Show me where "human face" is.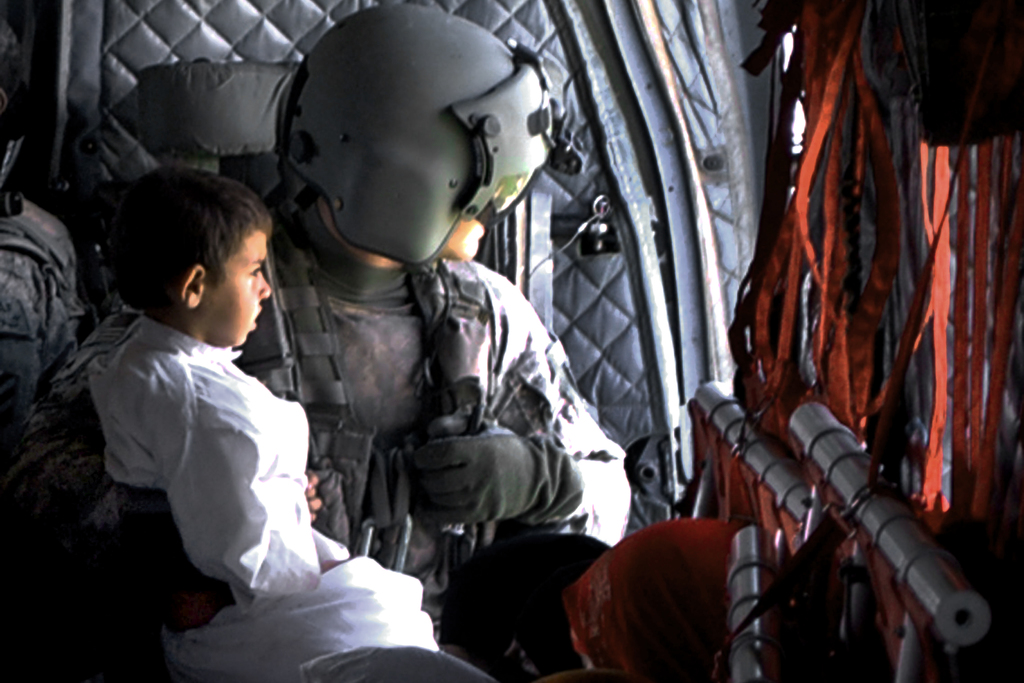
"human face" is at (206, 230, 272, 344).
